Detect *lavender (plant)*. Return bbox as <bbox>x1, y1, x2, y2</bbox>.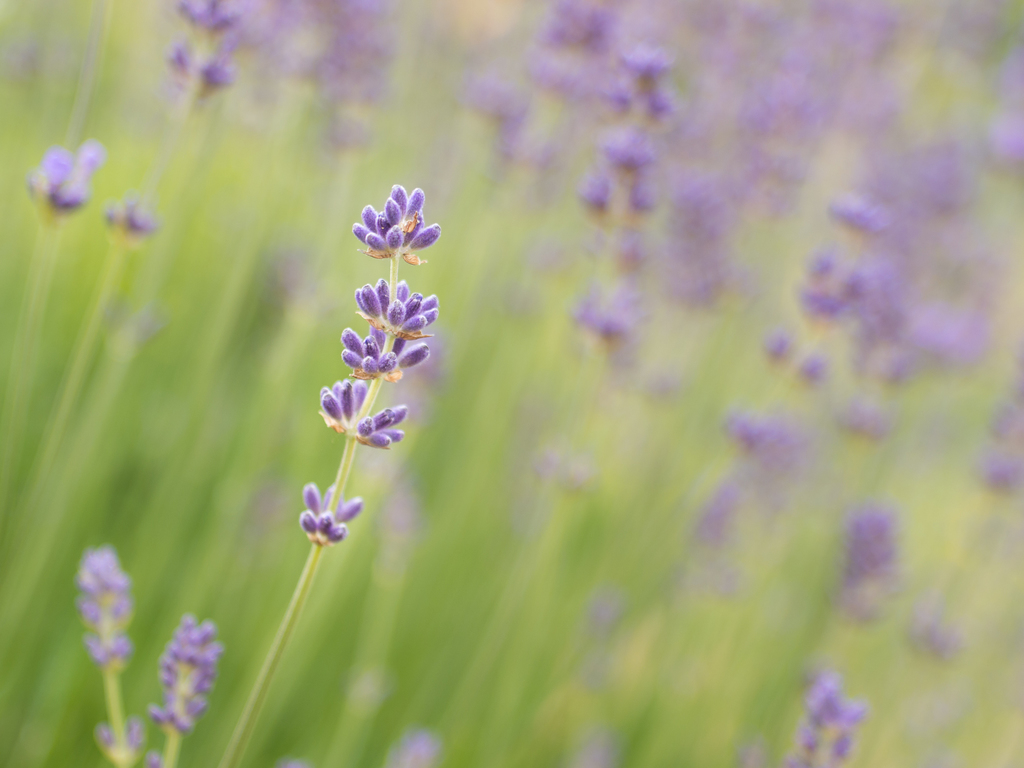
<bbox>154, 0, 397, 142</bbox>.
